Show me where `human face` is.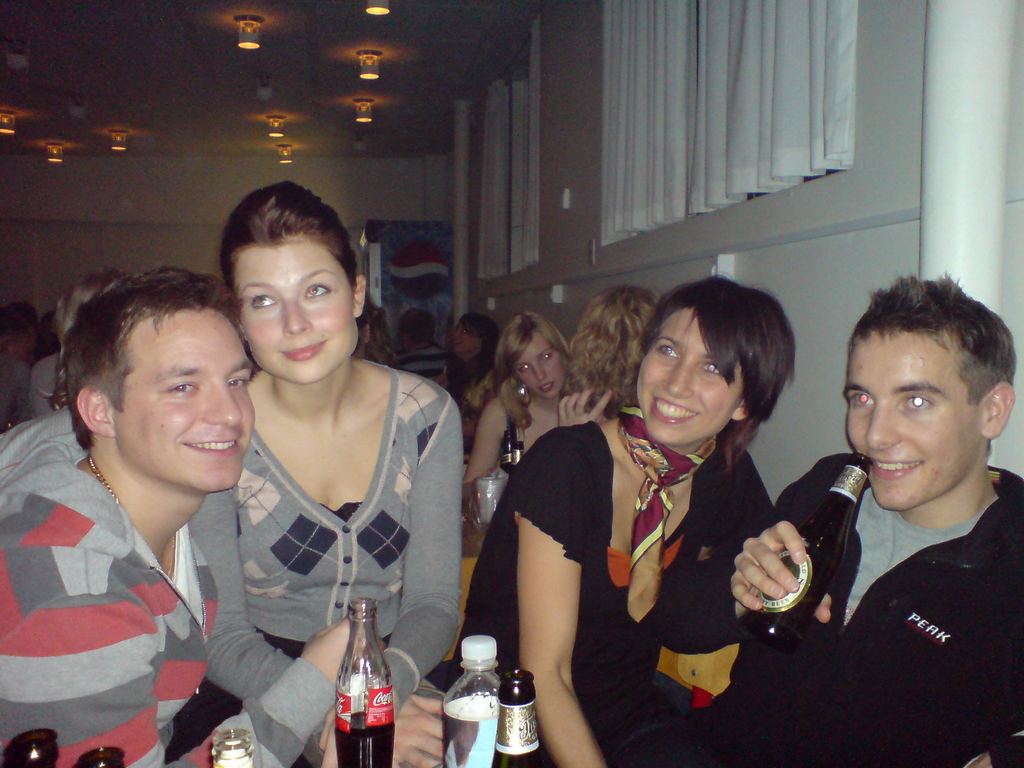
`human face` is at {"x1": 844, "y1": 311, "x2": 991, "y2": 511}.
